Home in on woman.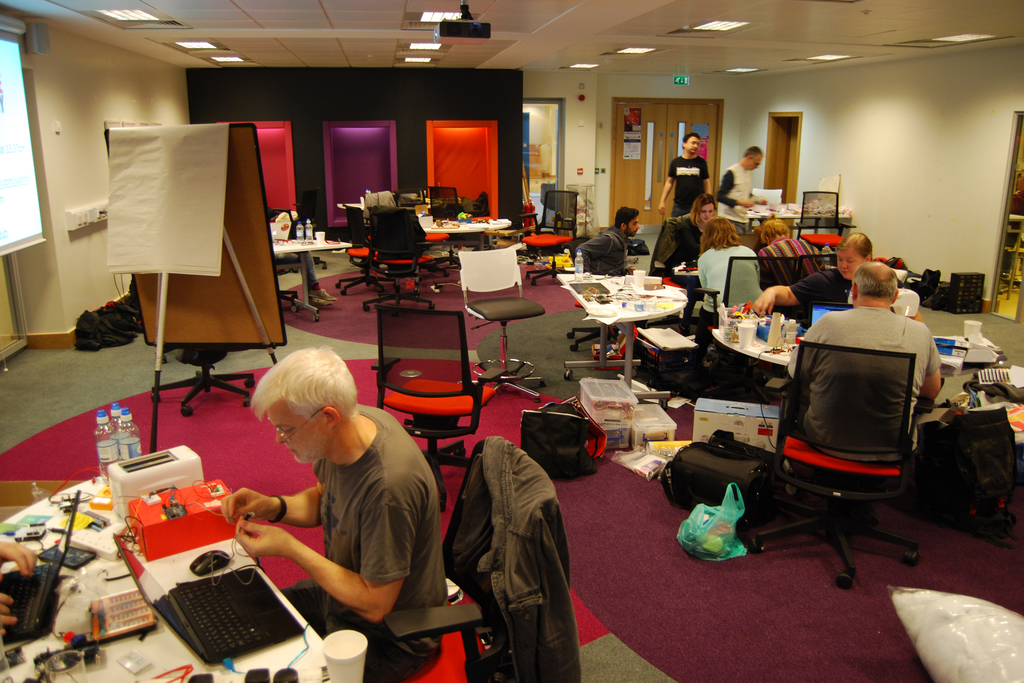
Homed in at BBox(692, 217, 766, 325).
